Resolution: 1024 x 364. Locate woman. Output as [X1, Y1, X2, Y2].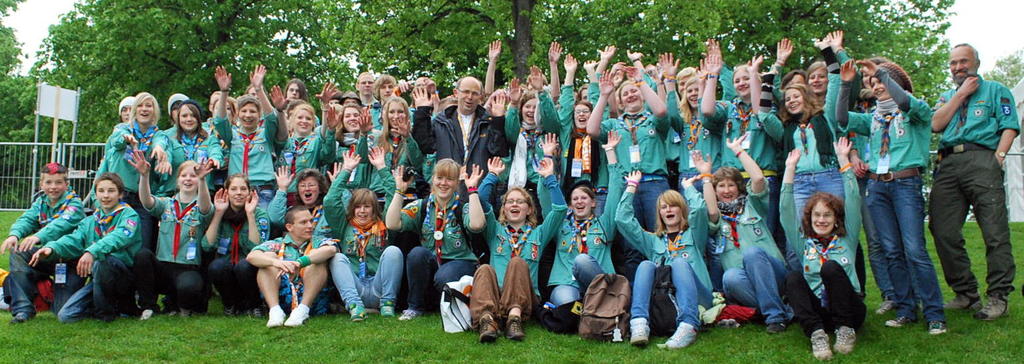
[131, 148, 215, 307].
